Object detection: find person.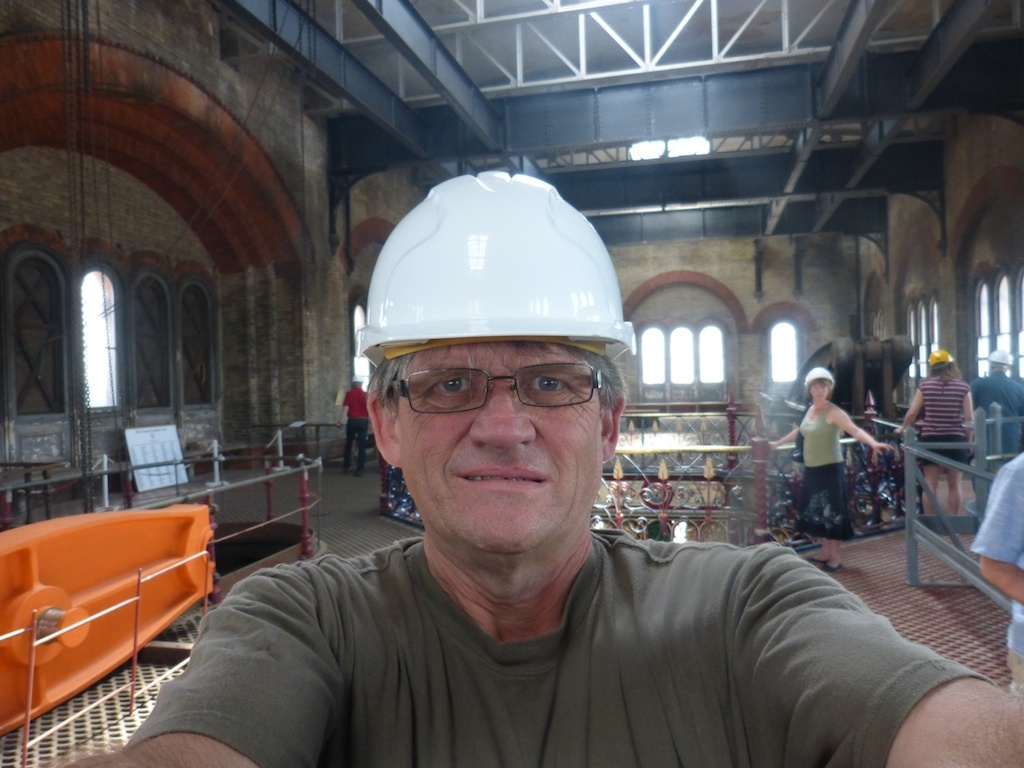
<box>763,366,887,538</box>.
